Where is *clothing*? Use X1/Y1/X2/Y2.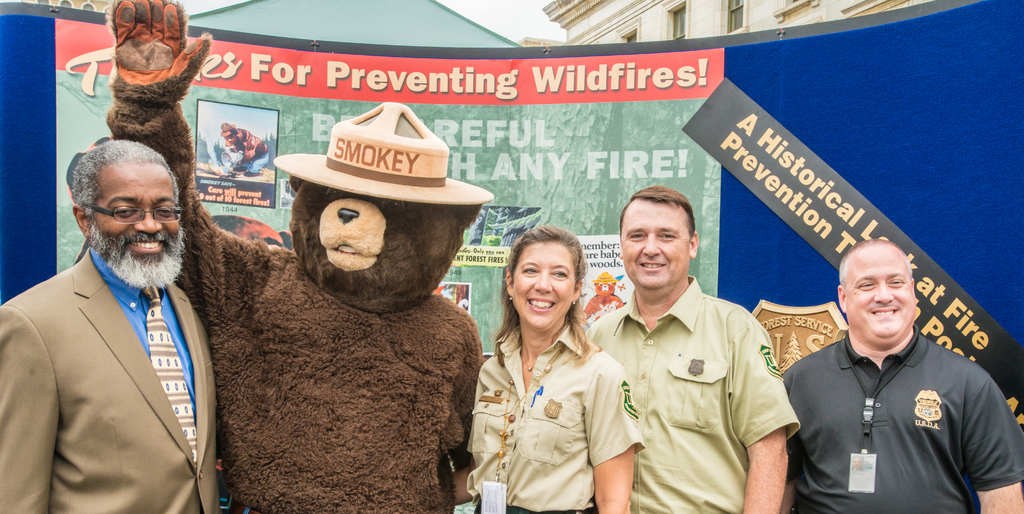
785/335/1023/513.
